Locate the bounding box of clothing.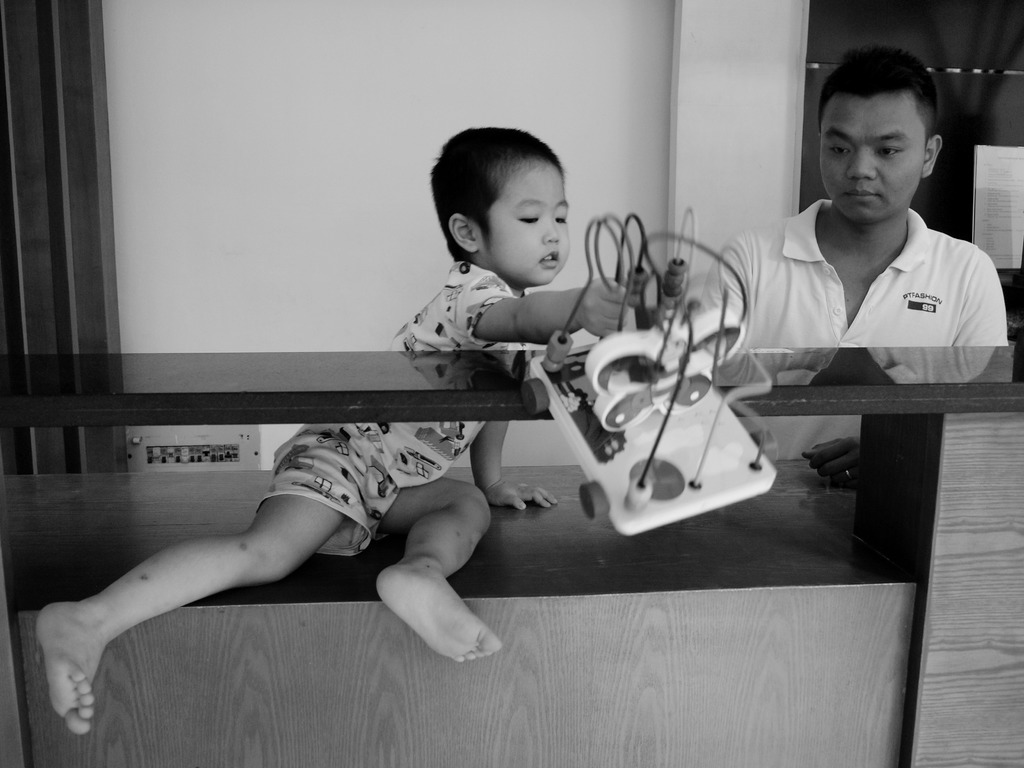
Bounding box: 259 265 531 560.
